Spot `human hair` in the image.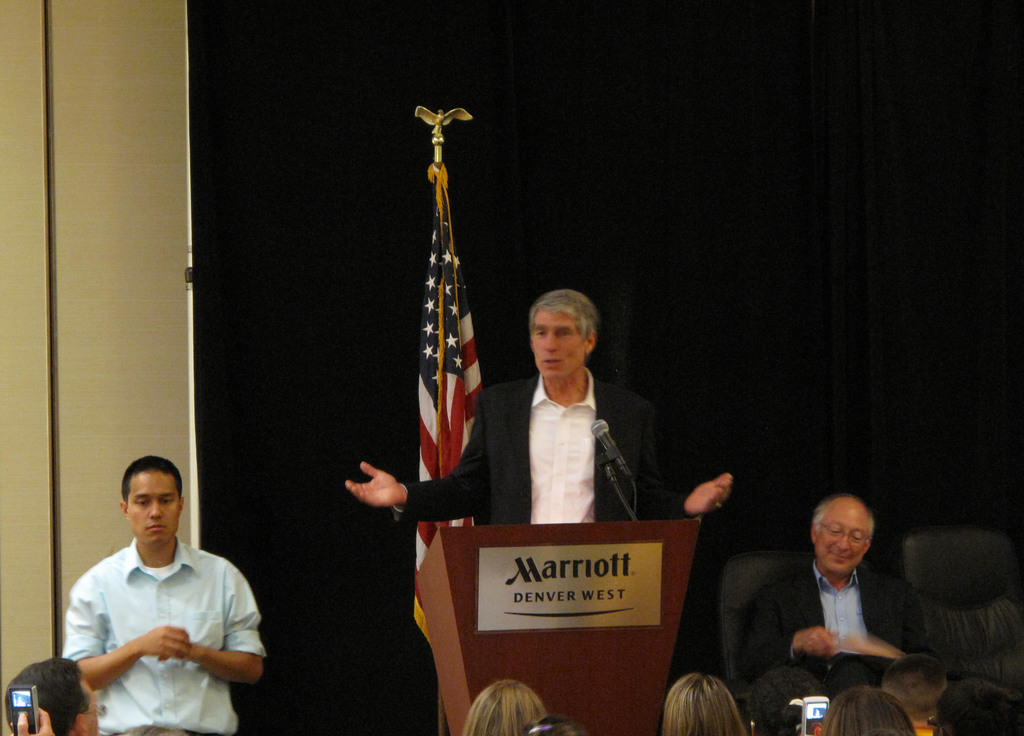
`human hair` found at 525,286,606,368.
